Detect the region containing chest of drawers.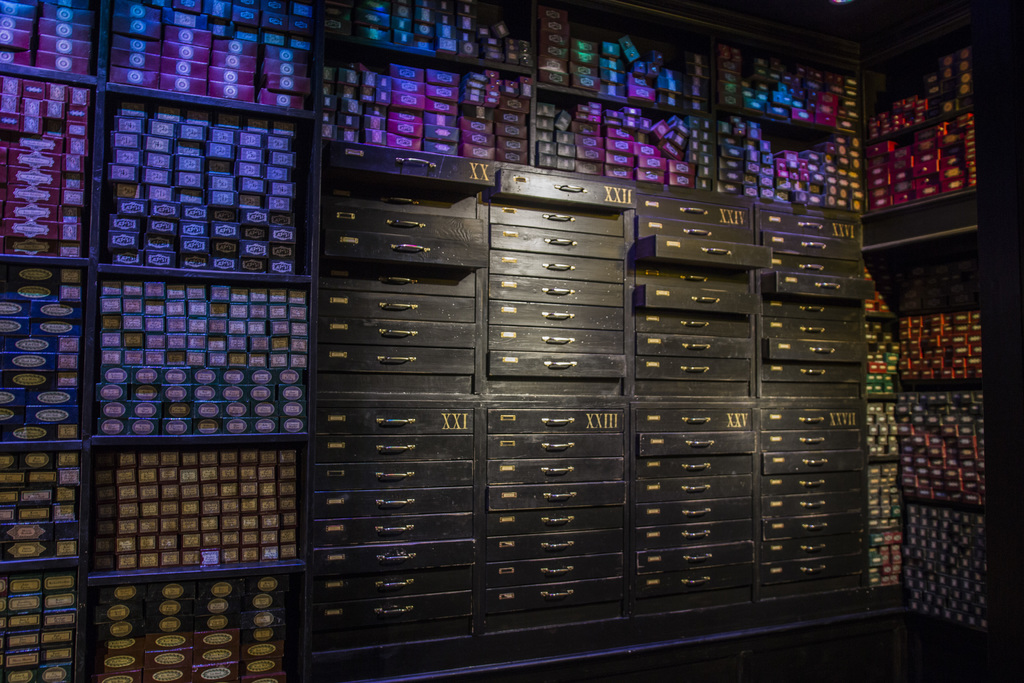
locate(301, 174, 863, 682).
